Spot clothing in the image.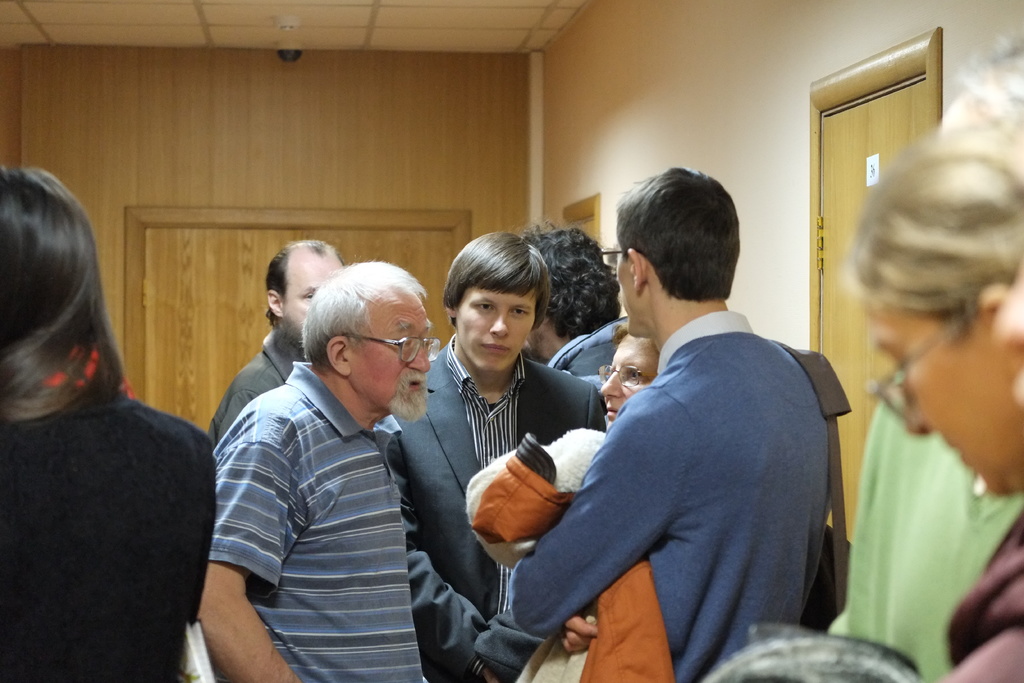
clothing found at <region>0, 352, 219, 682</region>.
